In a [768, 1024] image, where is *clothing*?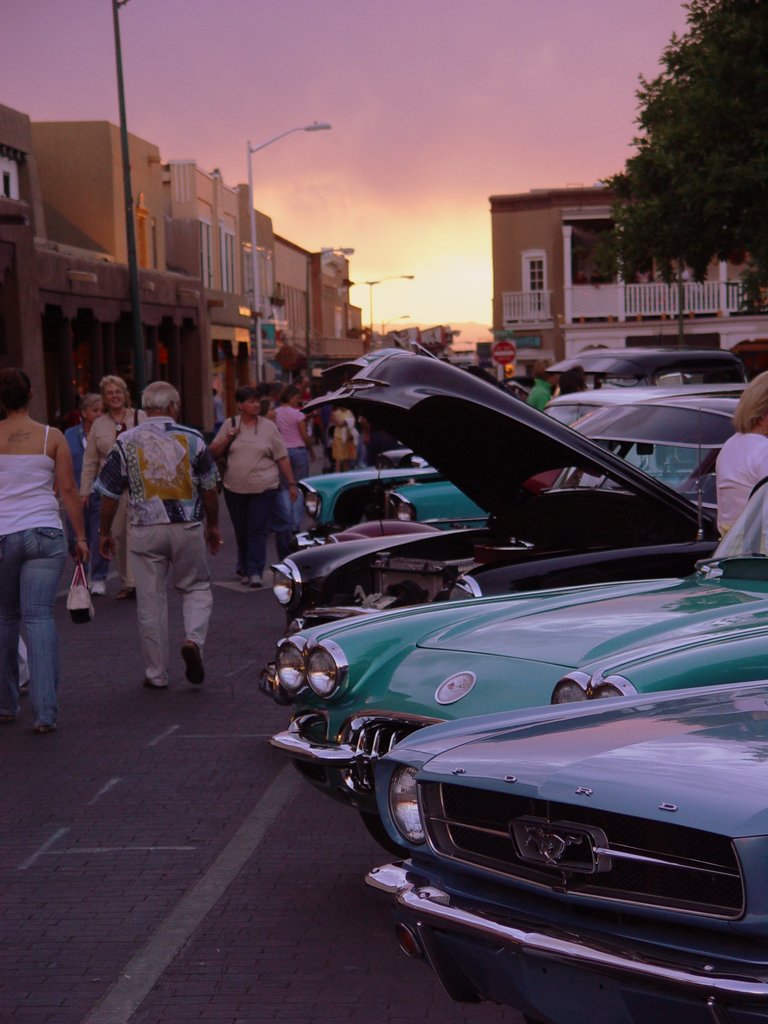
[x1=60, y1=422, x2=105, y2=581].
